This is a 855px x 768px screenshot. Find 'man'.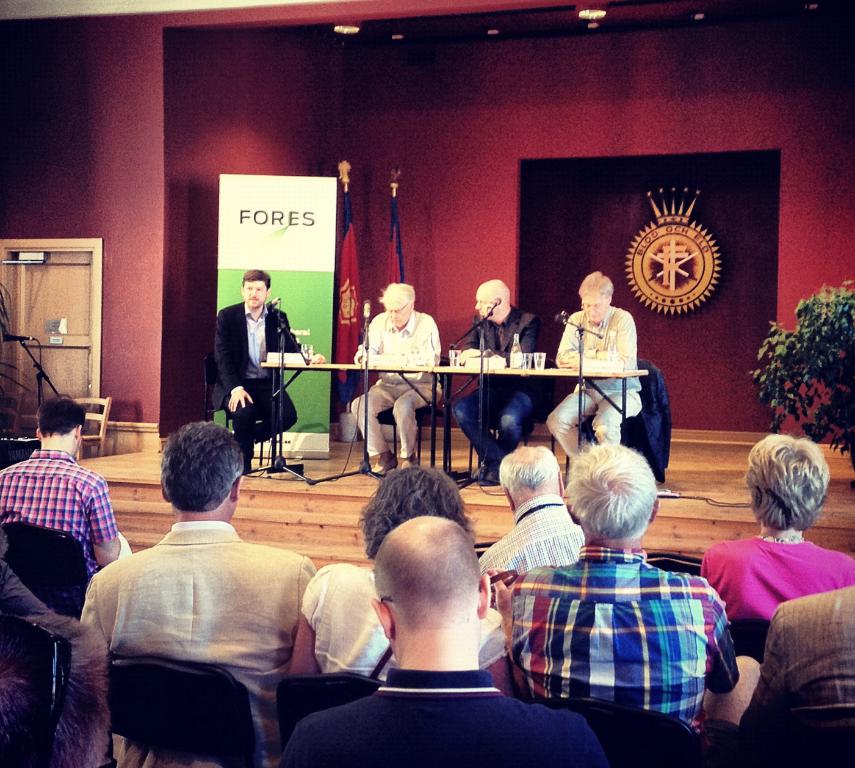
Bounding box: x1=482, y1=441, x2=748, y2=758.
